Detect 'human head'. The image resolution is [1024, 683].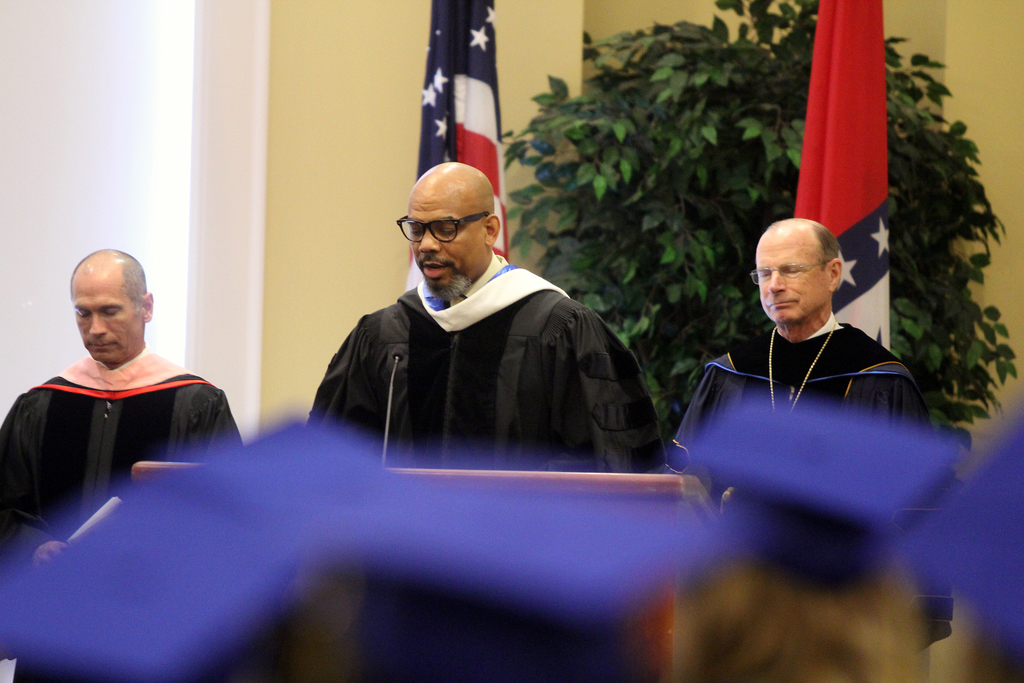
l=360, t=566, r=643, b=682.
